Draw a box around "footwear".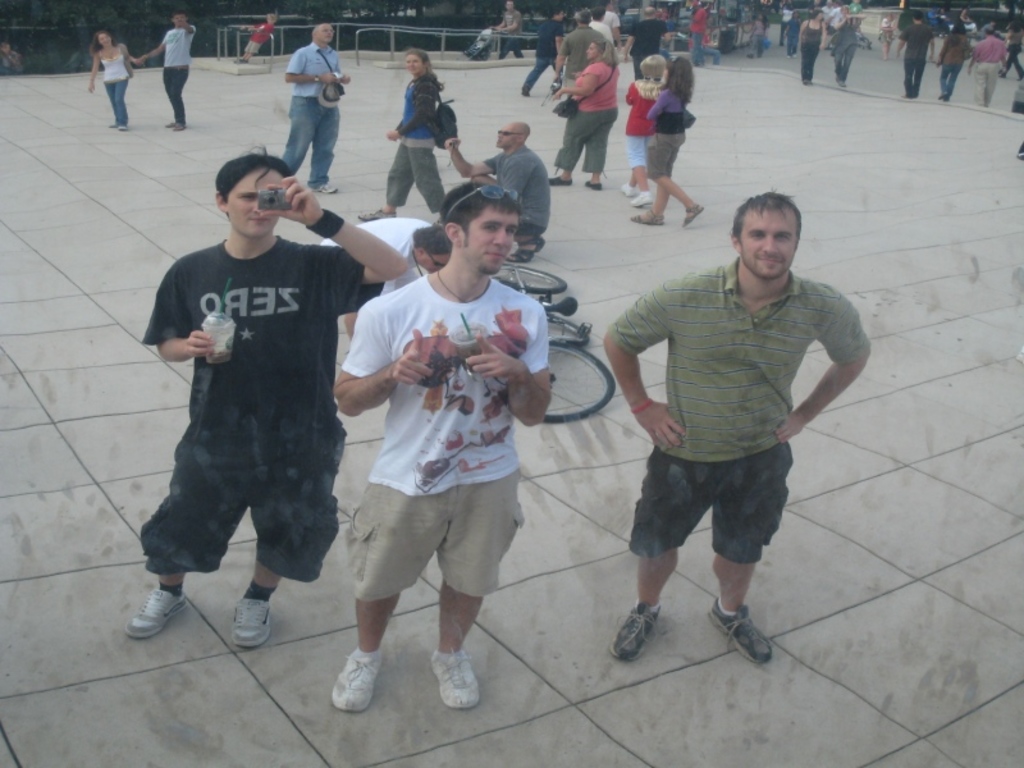
bbox(586, 182, 600, 189).
